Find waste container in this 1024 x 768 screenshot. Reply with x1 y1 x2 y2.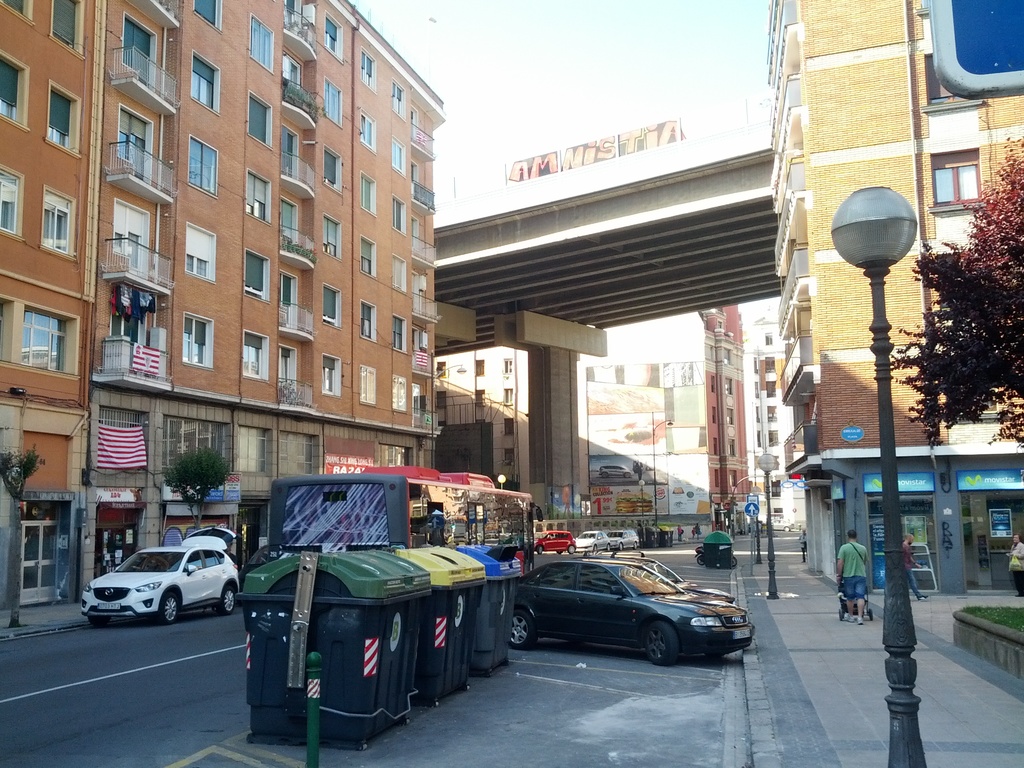
232 538 486 756.
